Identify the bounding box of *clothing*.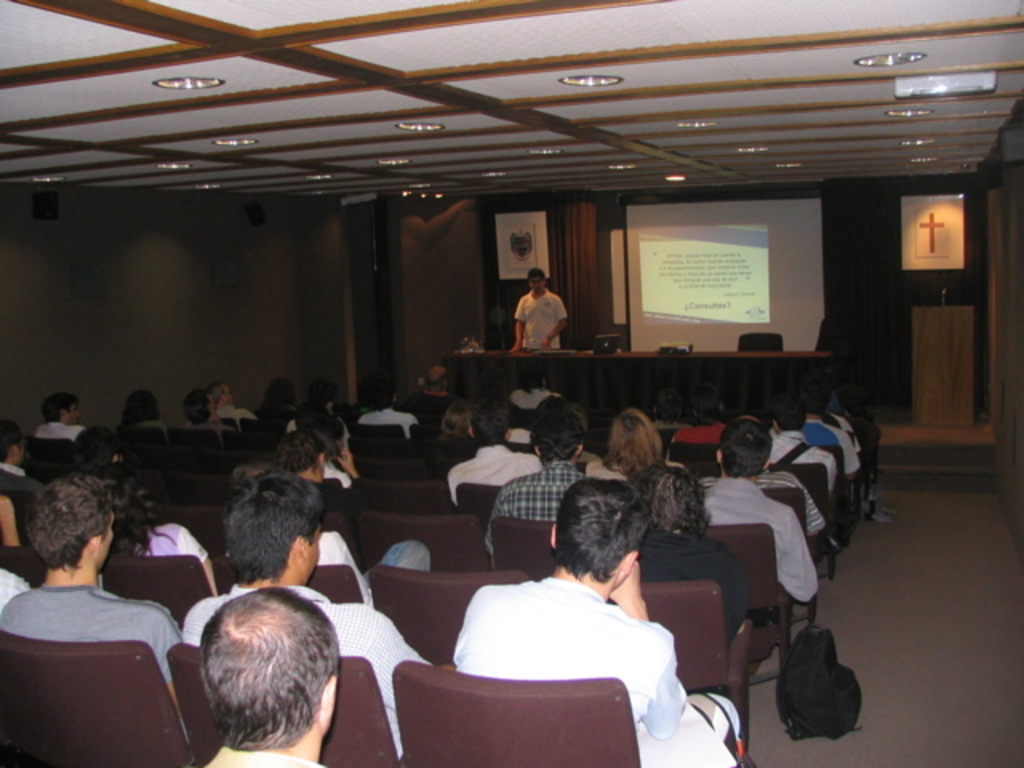
l=483, t=459, r=584, b=552.
